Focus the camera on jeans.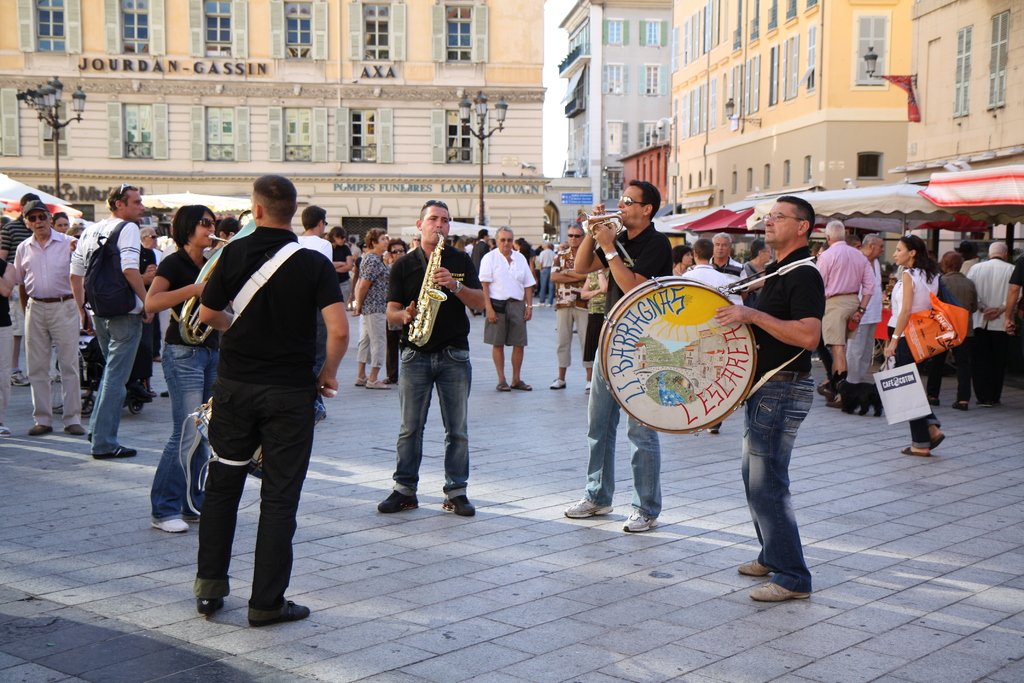
Focus region: (left=92, top=317, right=142, bottom=452).
